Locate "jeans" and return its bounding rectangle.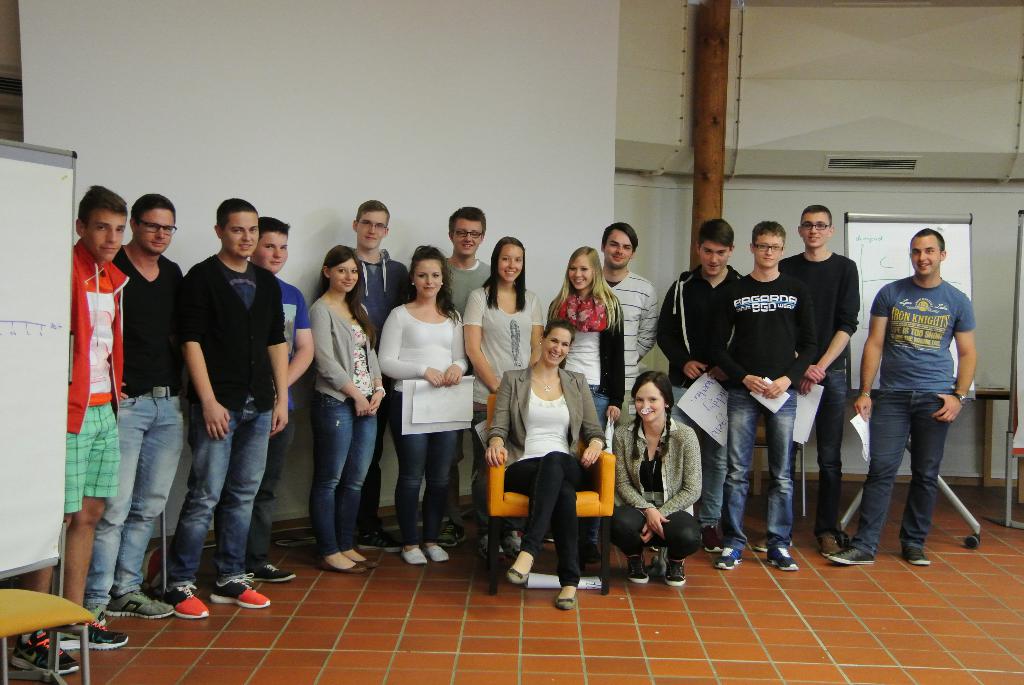
bbox=[253, 405, 291, 561].
